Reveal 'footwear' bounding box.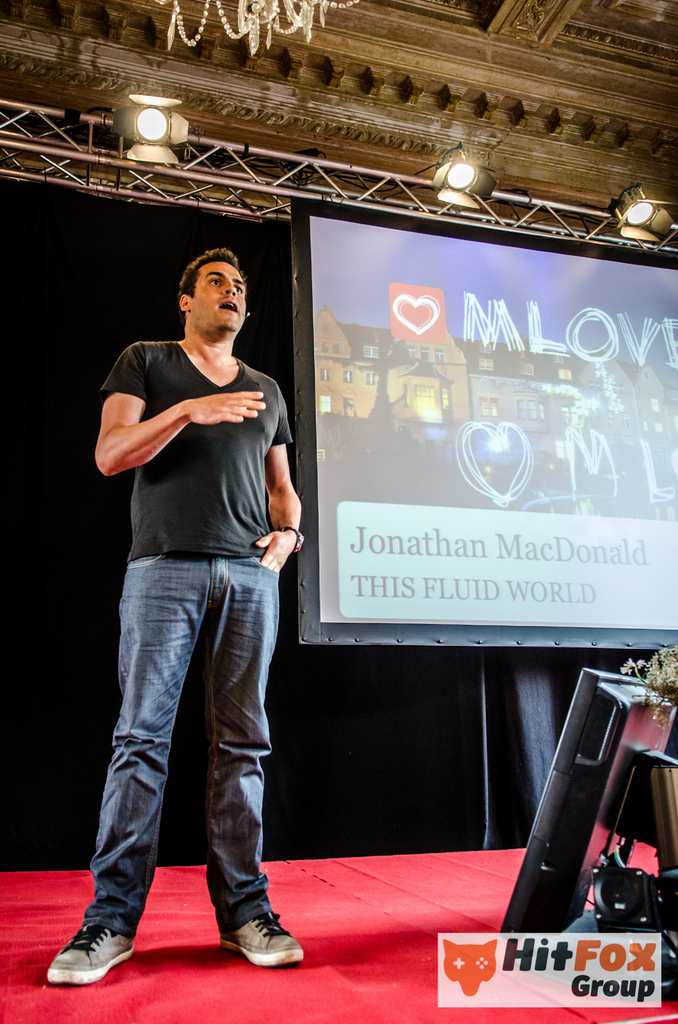
Revealed: locate(45, 918, 136, 995).
